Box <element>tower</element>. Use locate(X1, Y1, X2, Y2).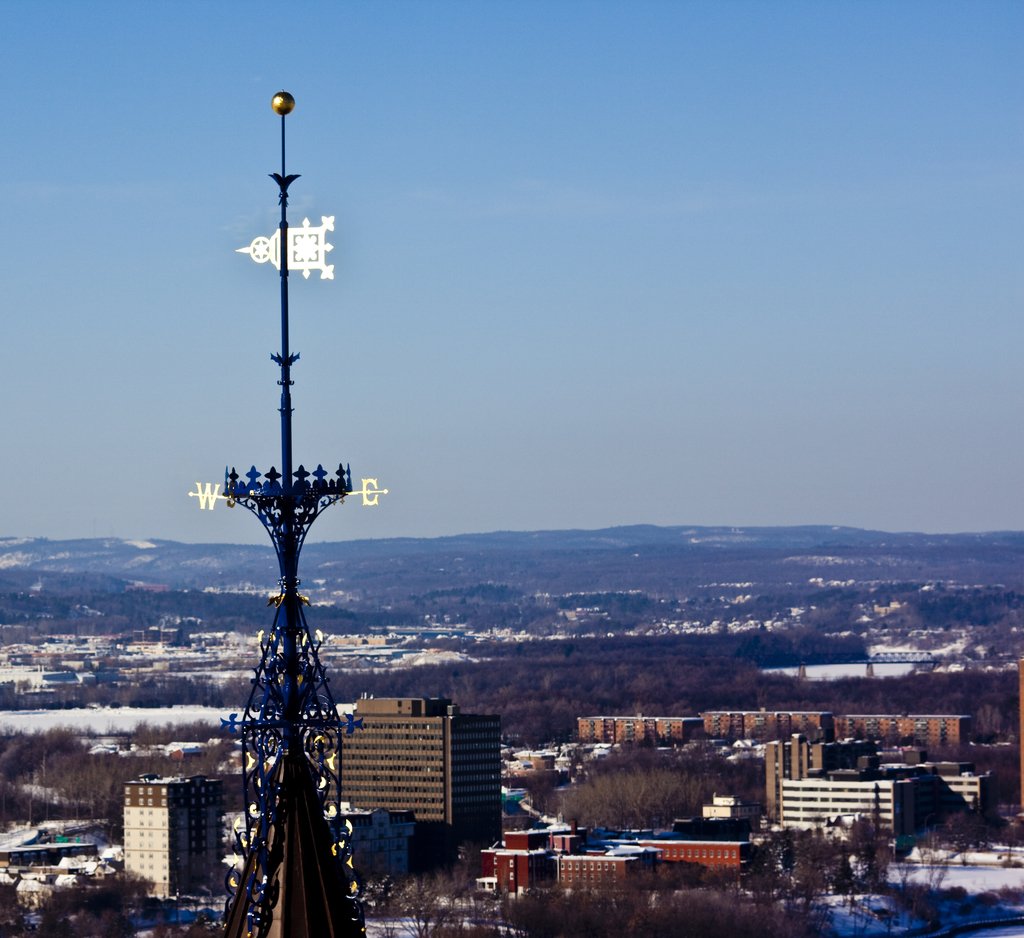
locate(171, 112, 410, 937).
